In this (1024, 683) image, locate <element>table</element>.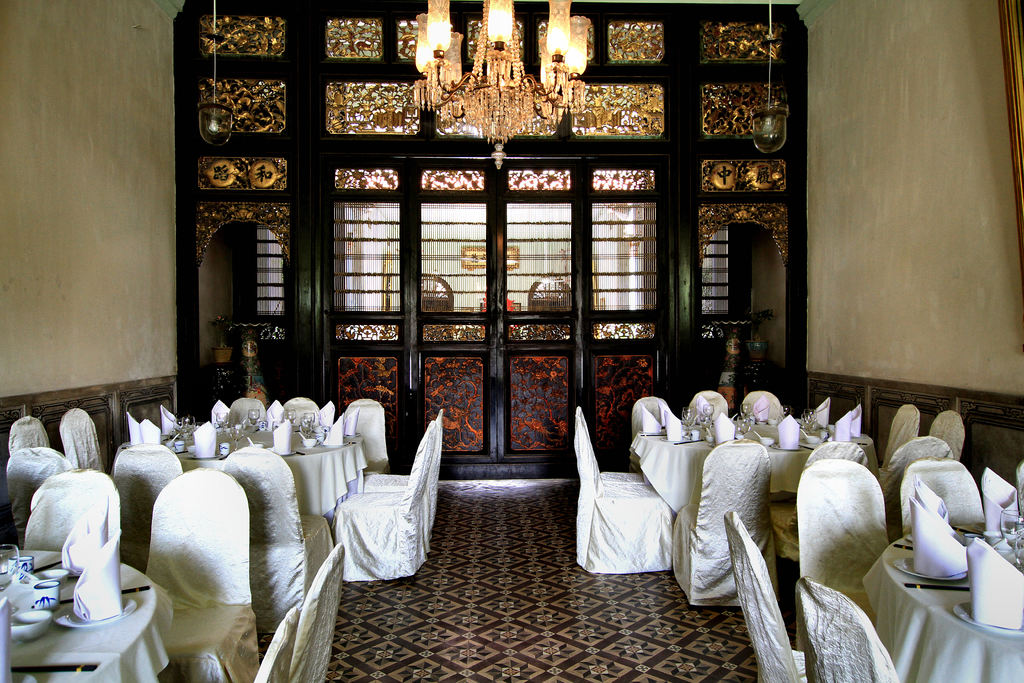
Bounding box: Rect(0, 547, 181, 682).
